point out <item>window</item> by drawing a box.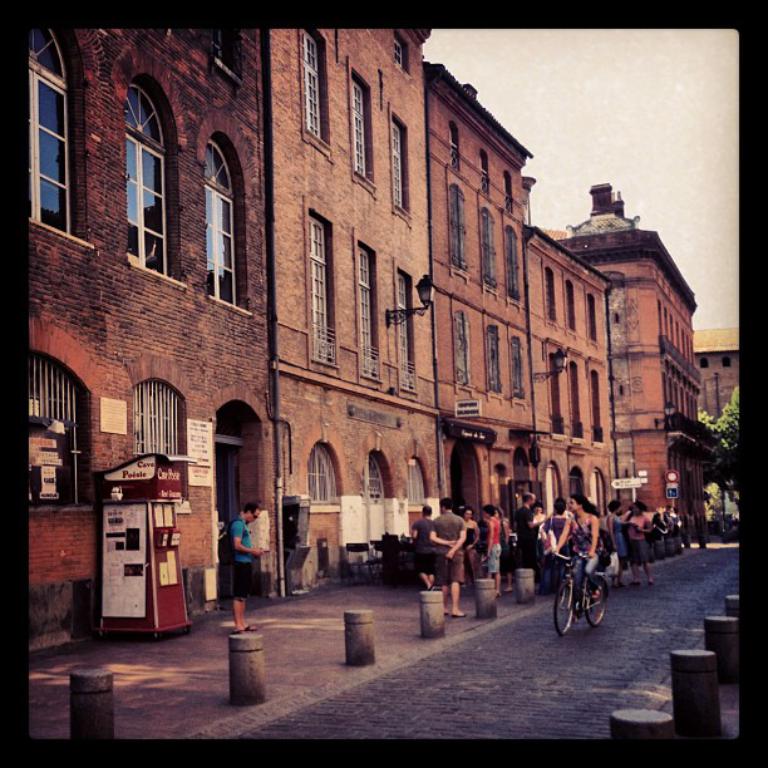
rect(305, 201, 343, 375).
